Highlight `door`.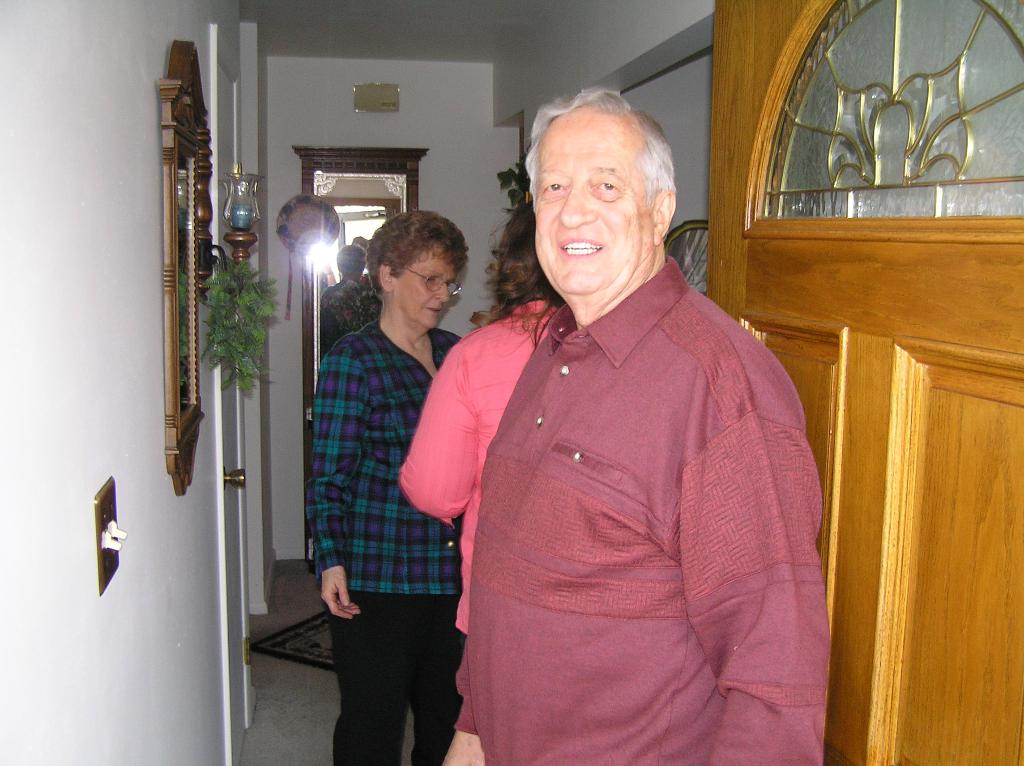
Highlighted region: crop(707, 0, 1023, 765).
